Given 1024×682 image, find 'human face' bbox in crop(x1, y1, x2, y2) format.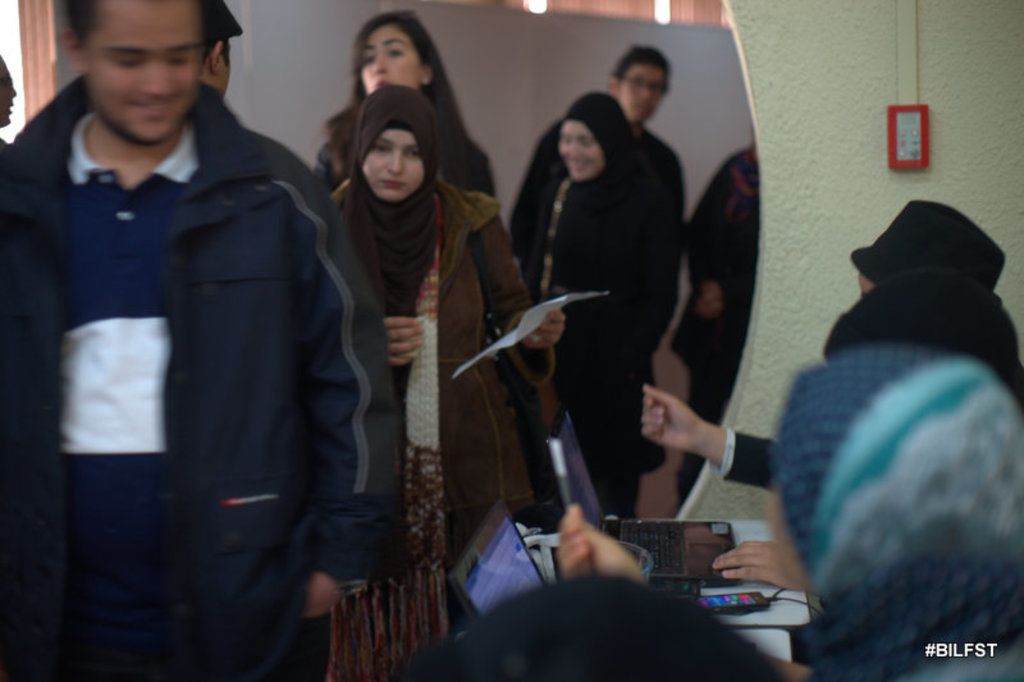
crop(88, 0, 204, 142).
